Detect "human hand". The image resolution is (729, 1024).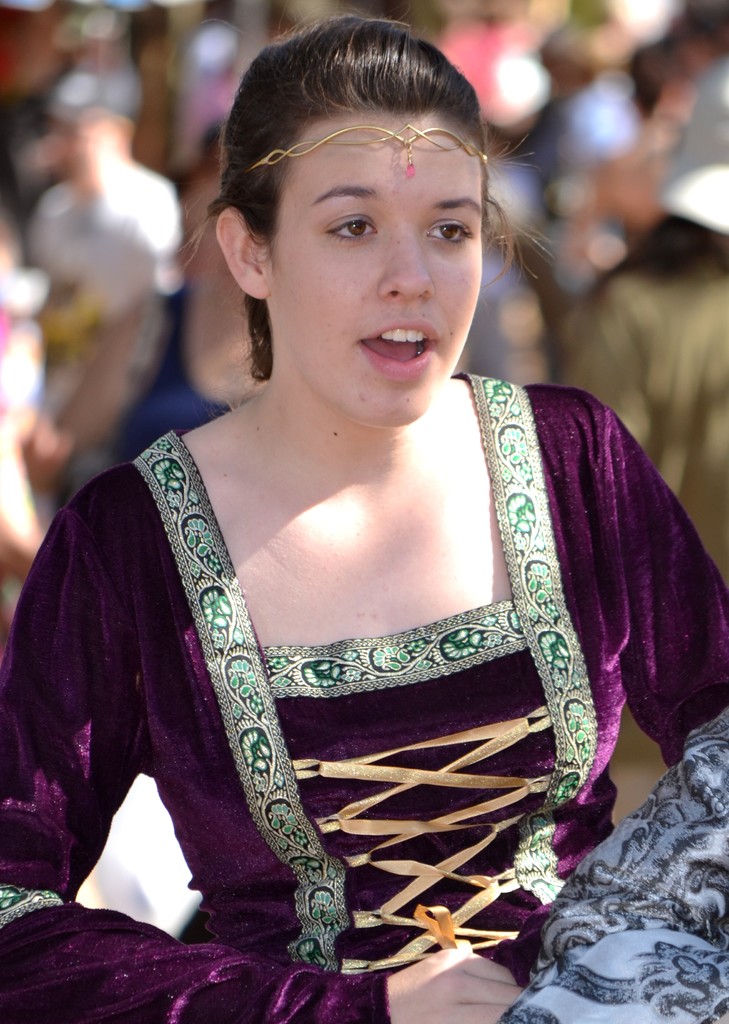
388 947 524 1023.
